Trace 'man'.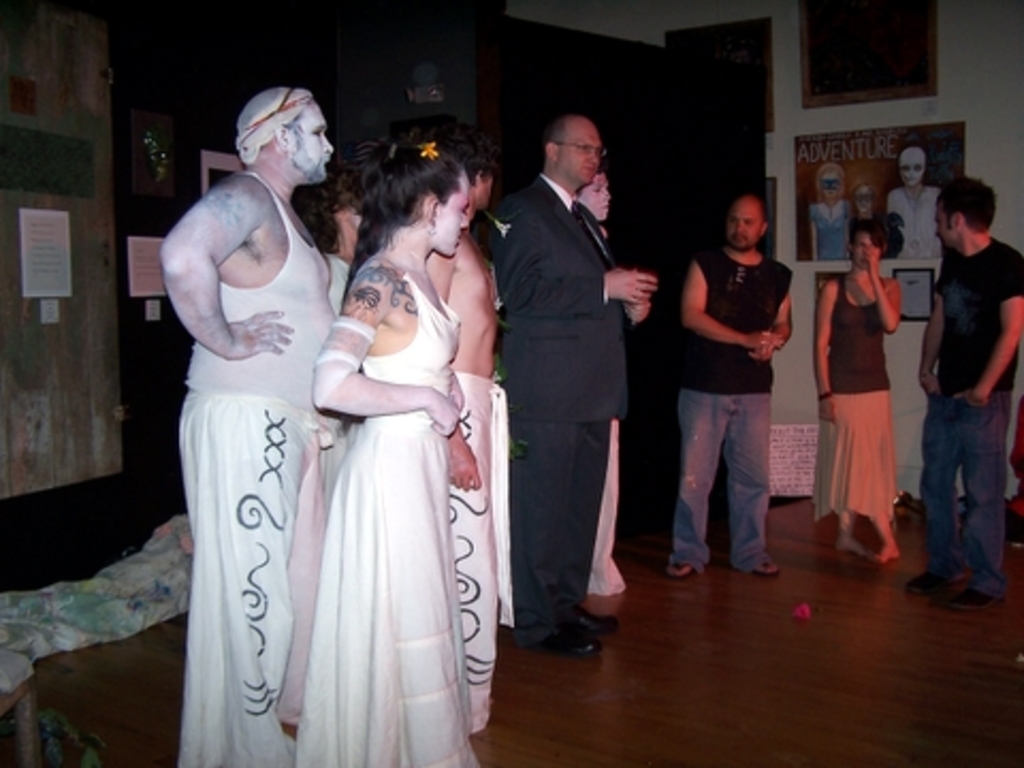
Traced to 674, 196, 796, 582.
